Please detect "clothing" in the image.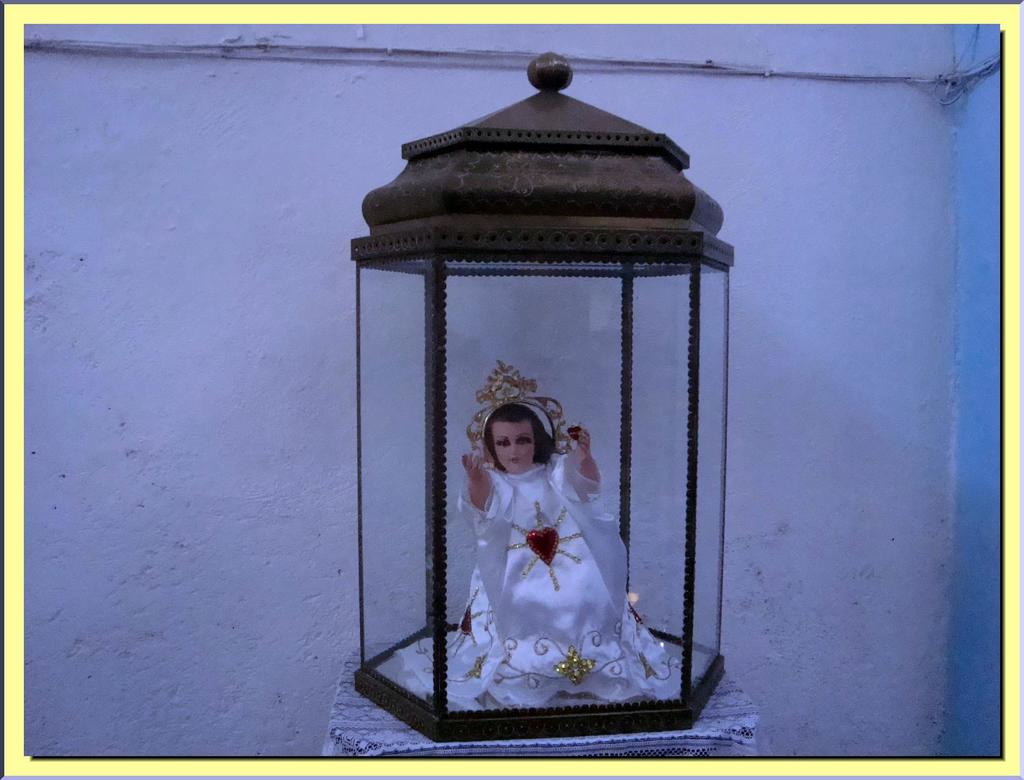
x1=434, y1=447, x2=685, y2=699.
